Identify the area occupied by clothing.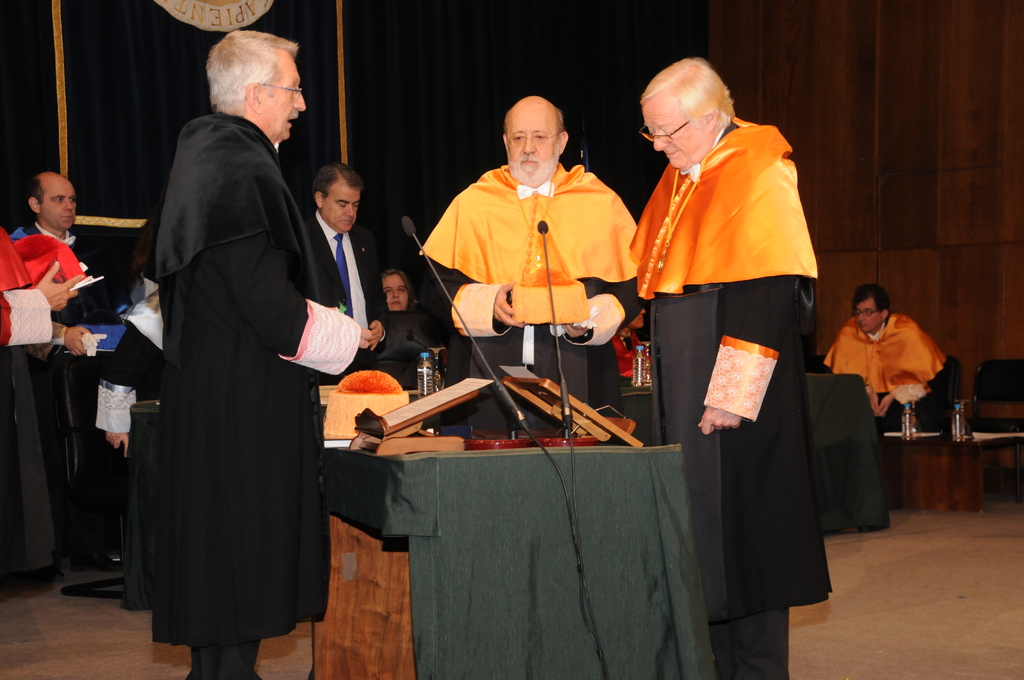
Area: 0/223/56/581.
